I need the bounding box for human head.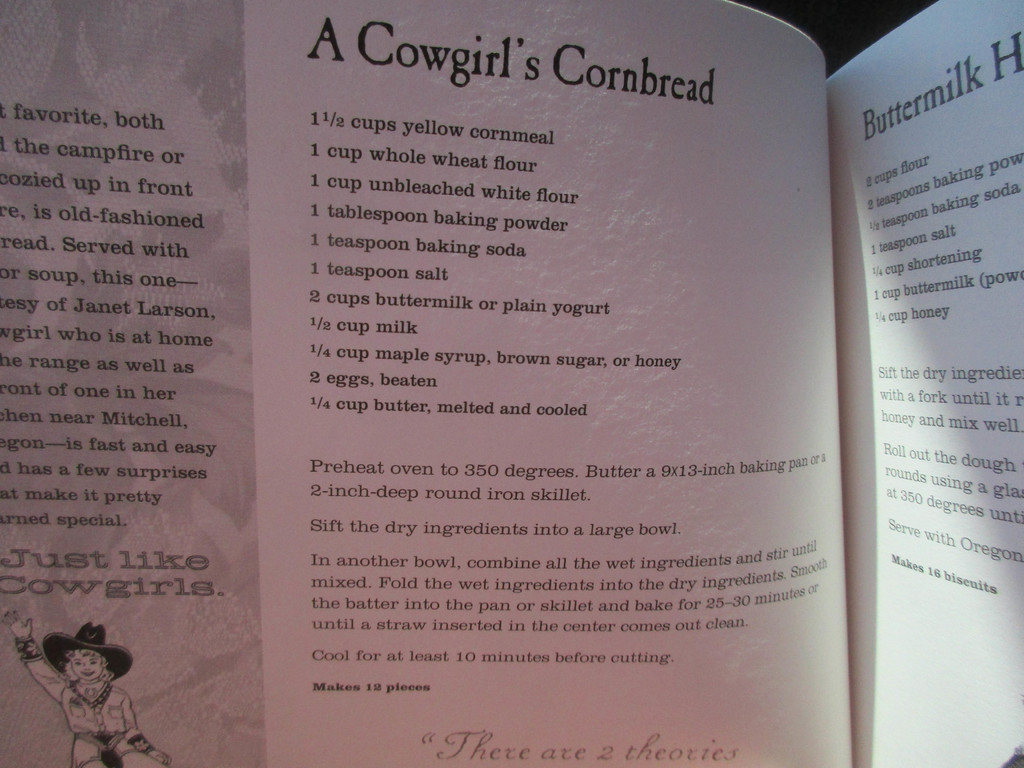
Here it is: locate(65, 646, 106, 685).
